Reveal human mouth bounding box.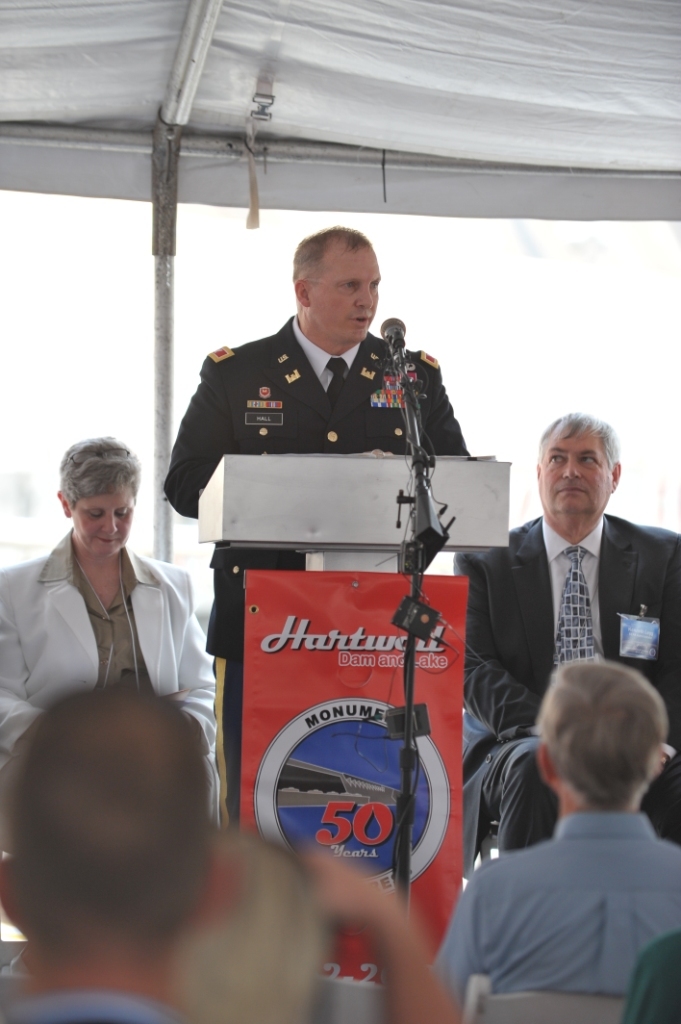
Revealed: [x1=99, y1=537, x2=124, y2=544].
